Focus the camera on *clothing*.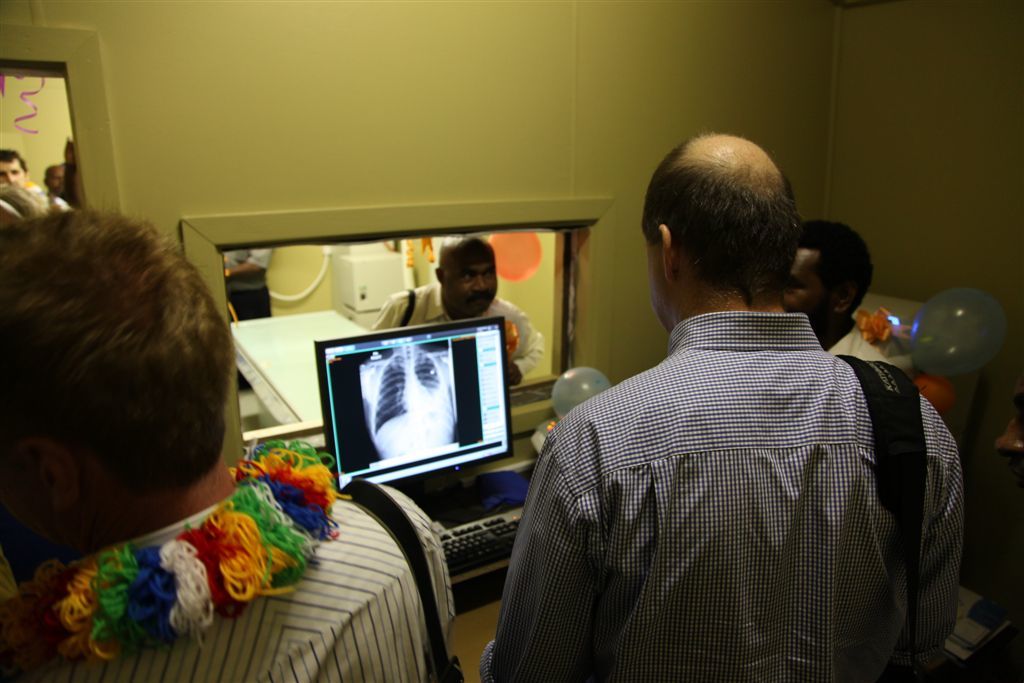
Focus region: bbox=(0, 457, 454, 682).
